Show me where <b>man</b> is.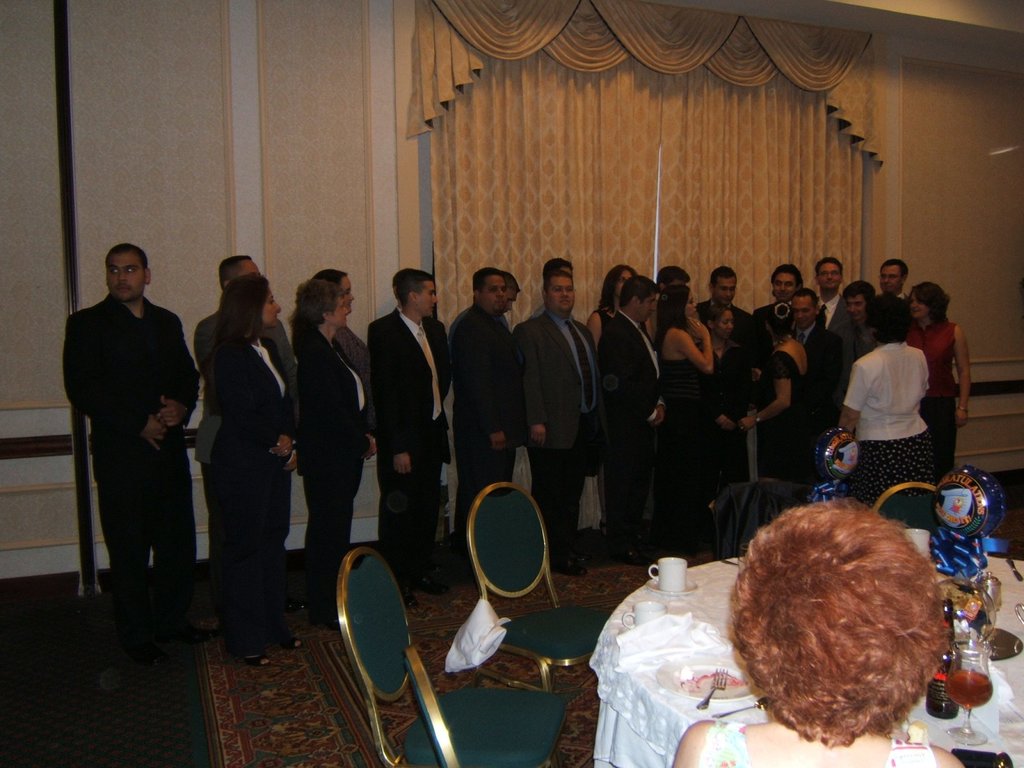
<b>man</b> is at <box>193,256,297,601</box>.
